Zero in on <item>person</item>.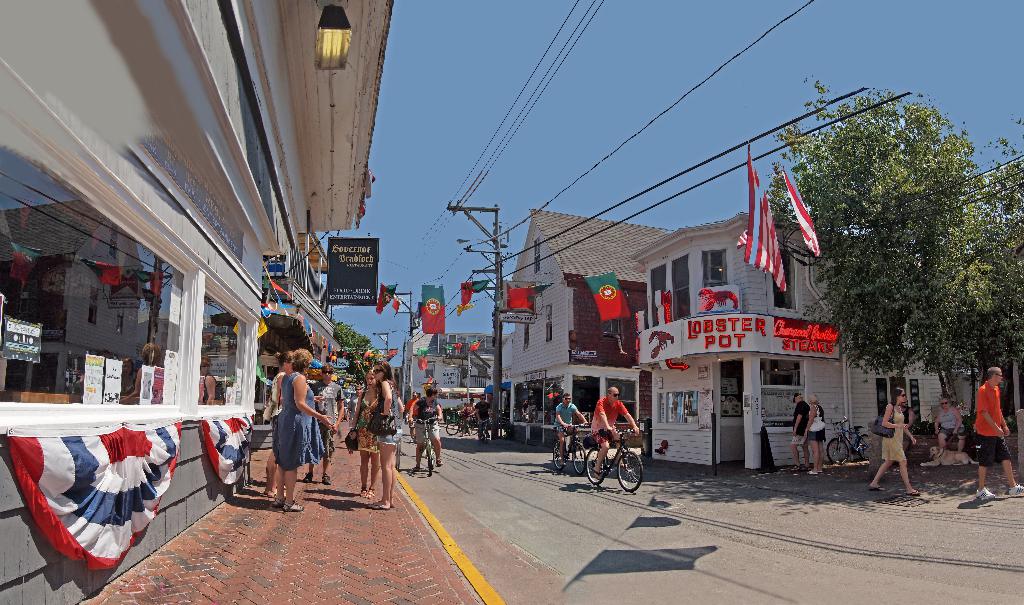
Zeroed in: 365/359/402/510.
